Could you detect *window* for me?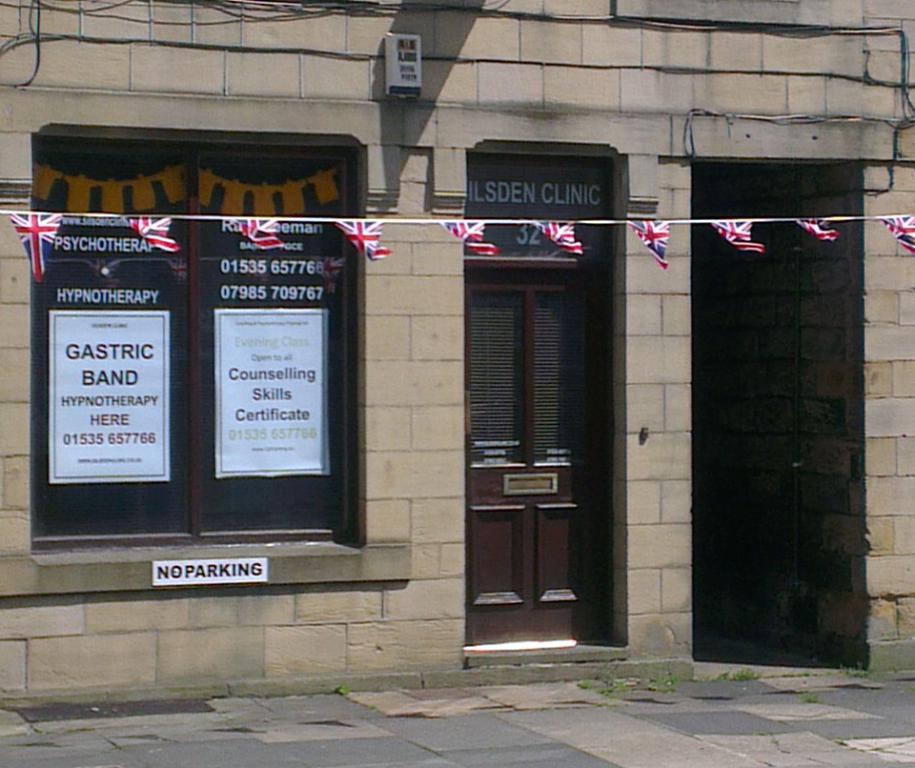
Detection result: 30:144:361:555.
